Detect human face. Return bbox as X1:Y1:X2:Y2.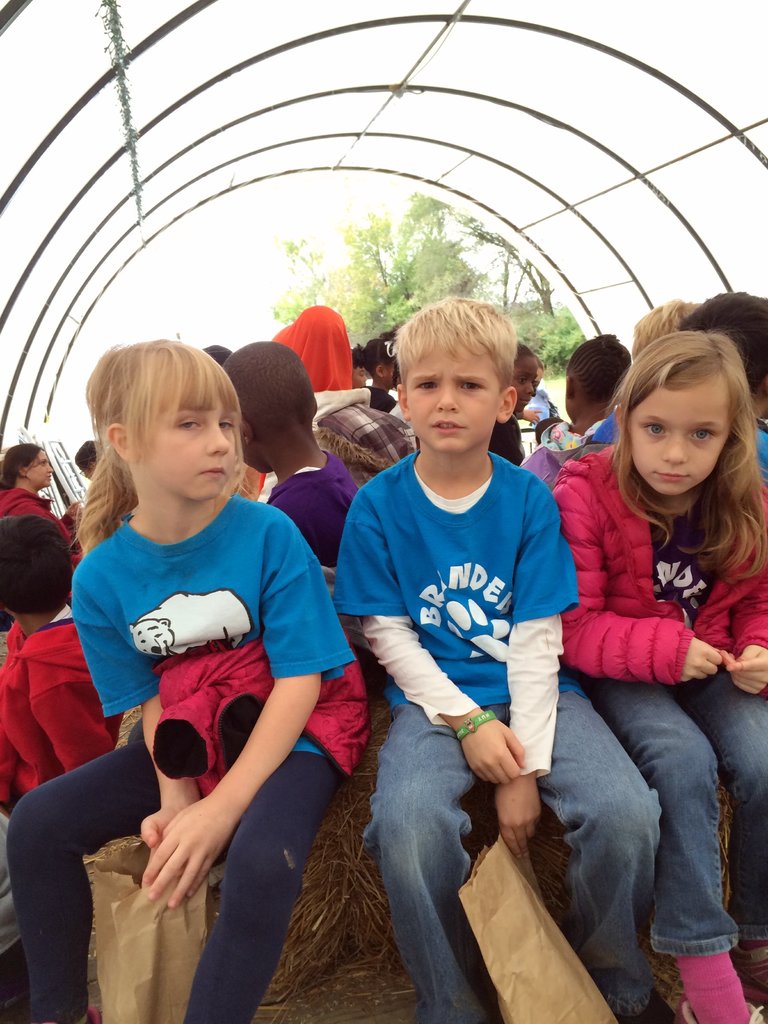
516:361:537:406.
